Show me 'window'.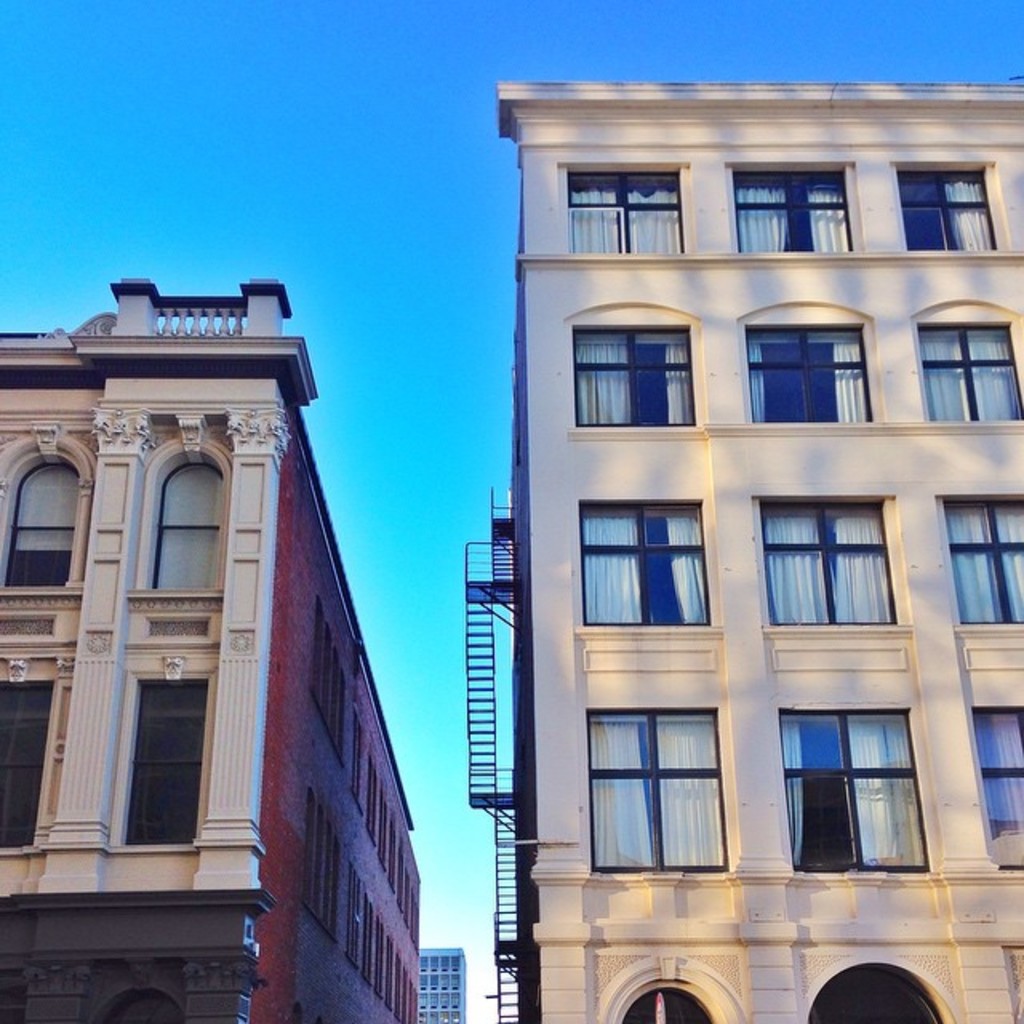
'window' is here: (x1=894, y1=160, x2=995, y2=253).
